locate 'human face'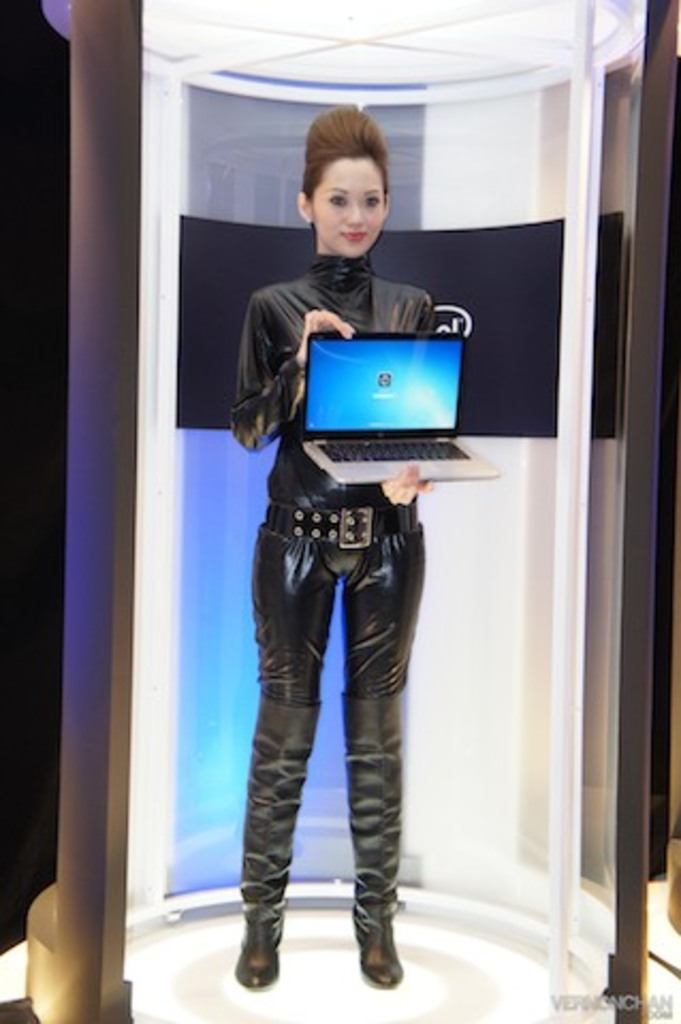
l=316, t=160, r=386, b=258
